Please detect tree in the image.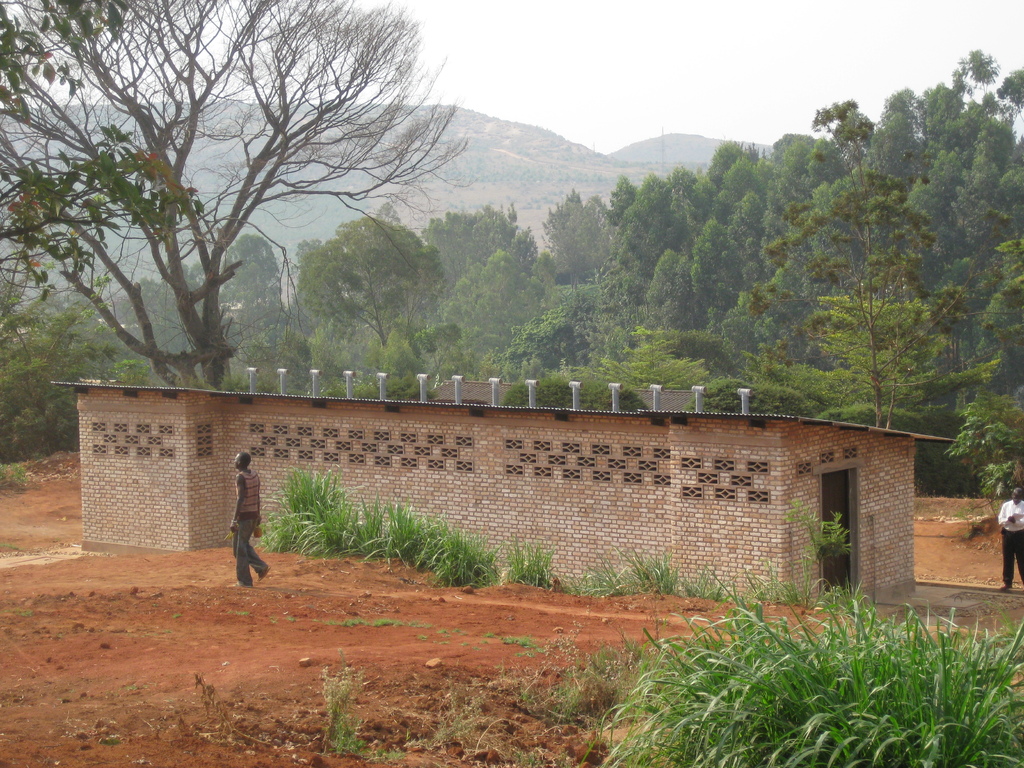
BBox(144, 265, 190, 367).
